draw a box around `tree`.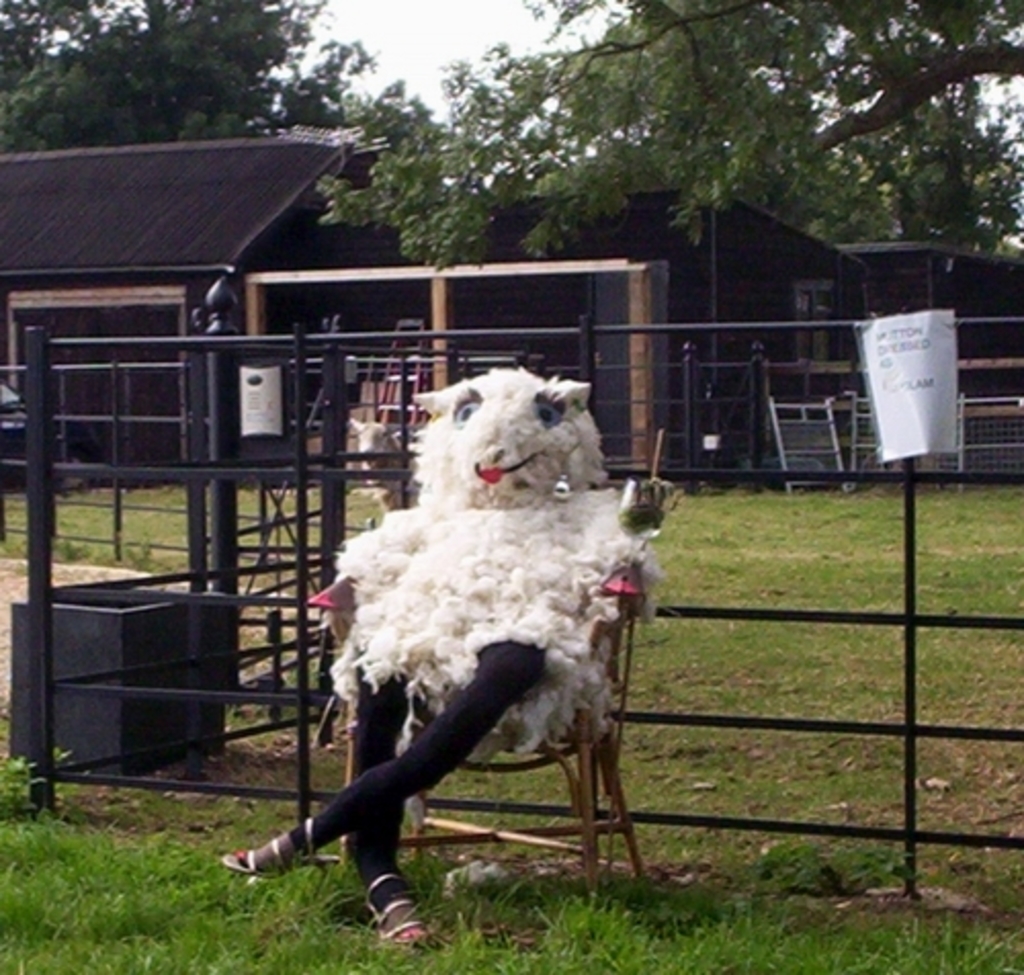
box(825, 70, 1022, 238).
